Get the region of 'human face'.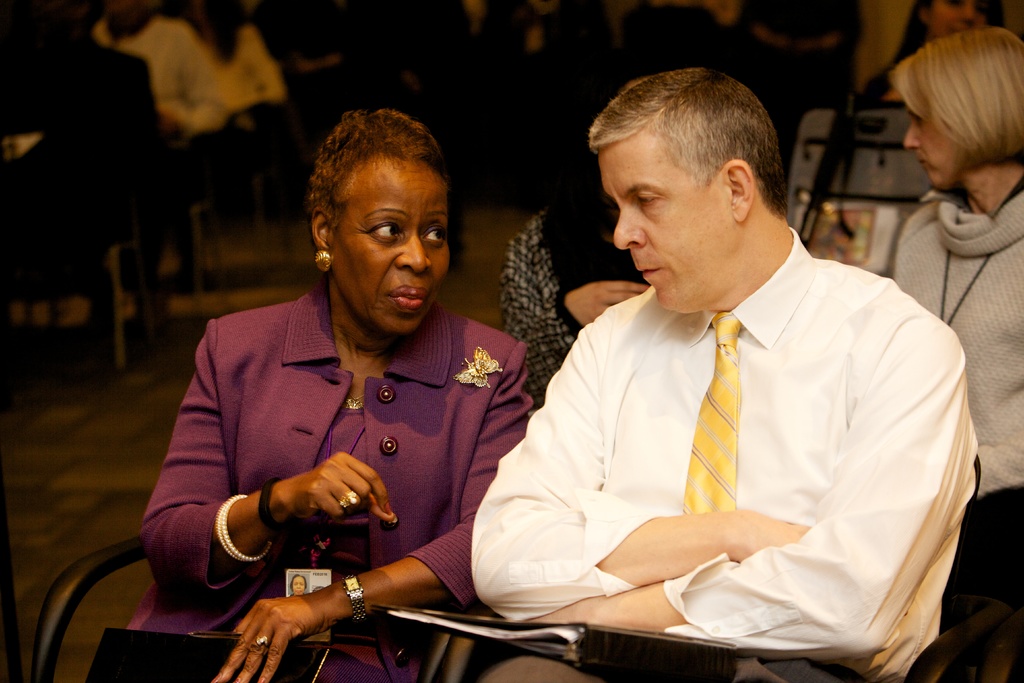
[929, 0, 990, 35].
